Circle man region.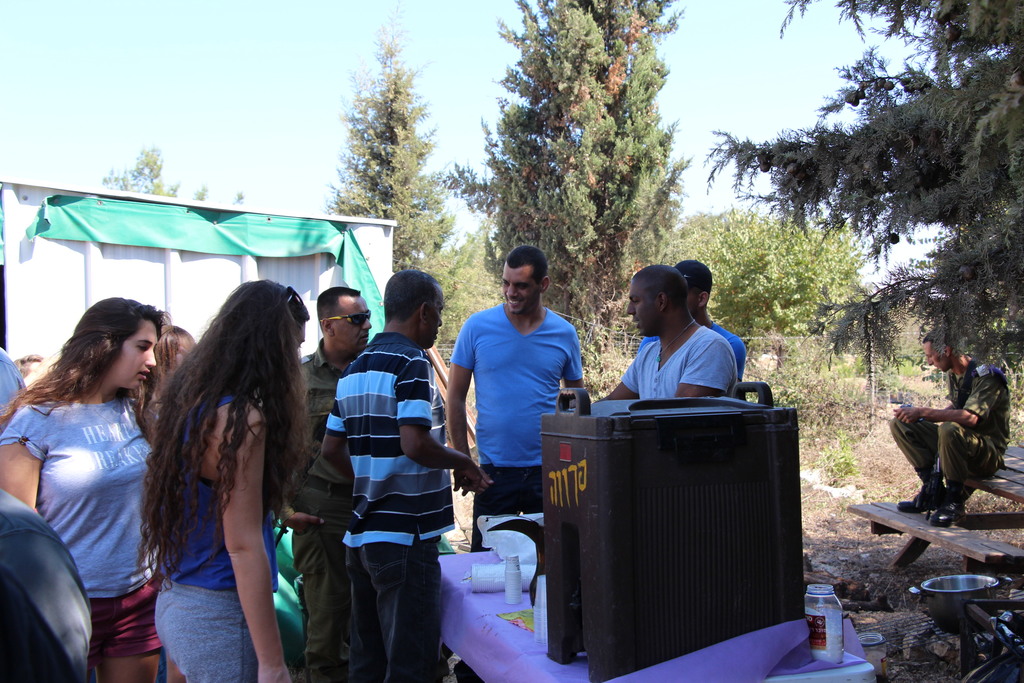
Region: (x1=602, y1=267, x2=740, y2=401).
